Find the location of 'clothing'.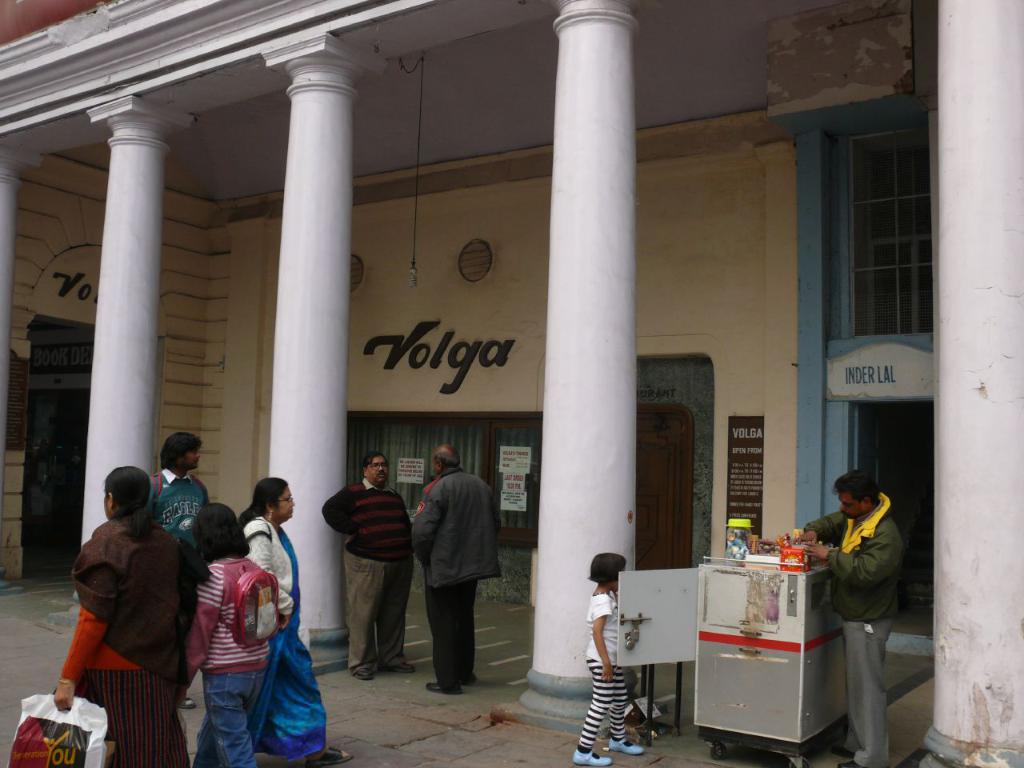
Location: bbox(192, 554, 284, 767).
